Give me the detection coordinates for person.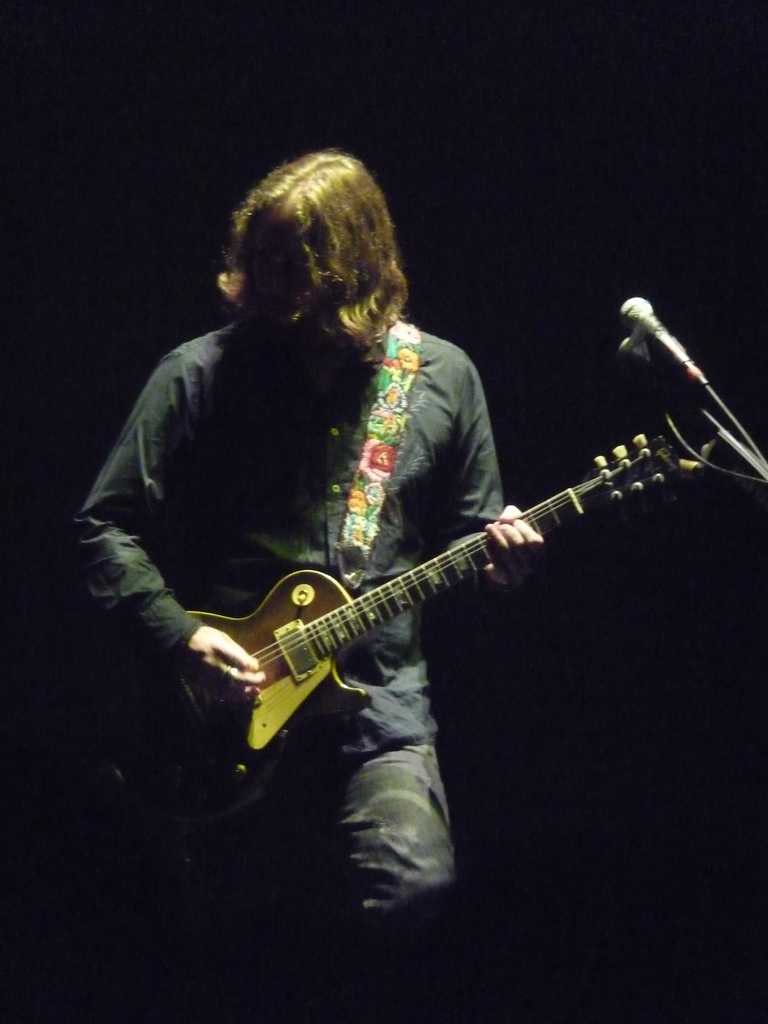
<box>70,150,548,936</box>.
